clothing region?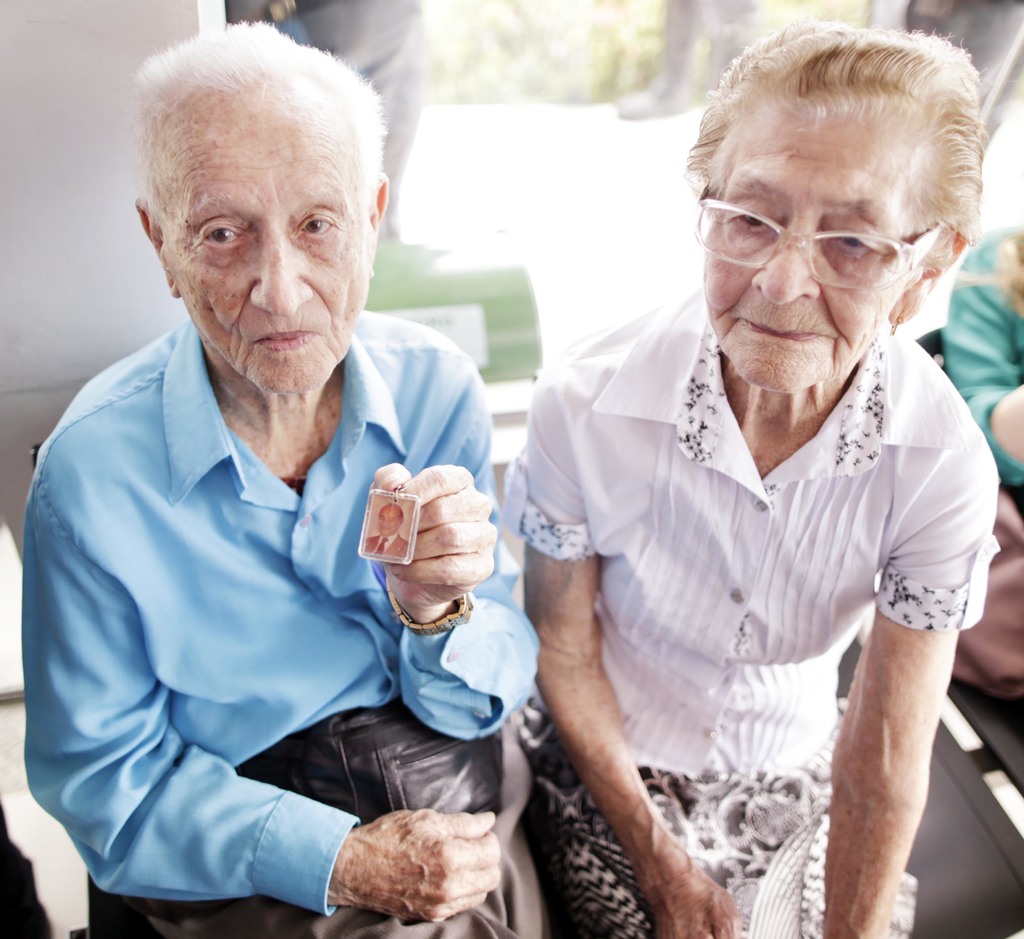
[235,0,410,210]
